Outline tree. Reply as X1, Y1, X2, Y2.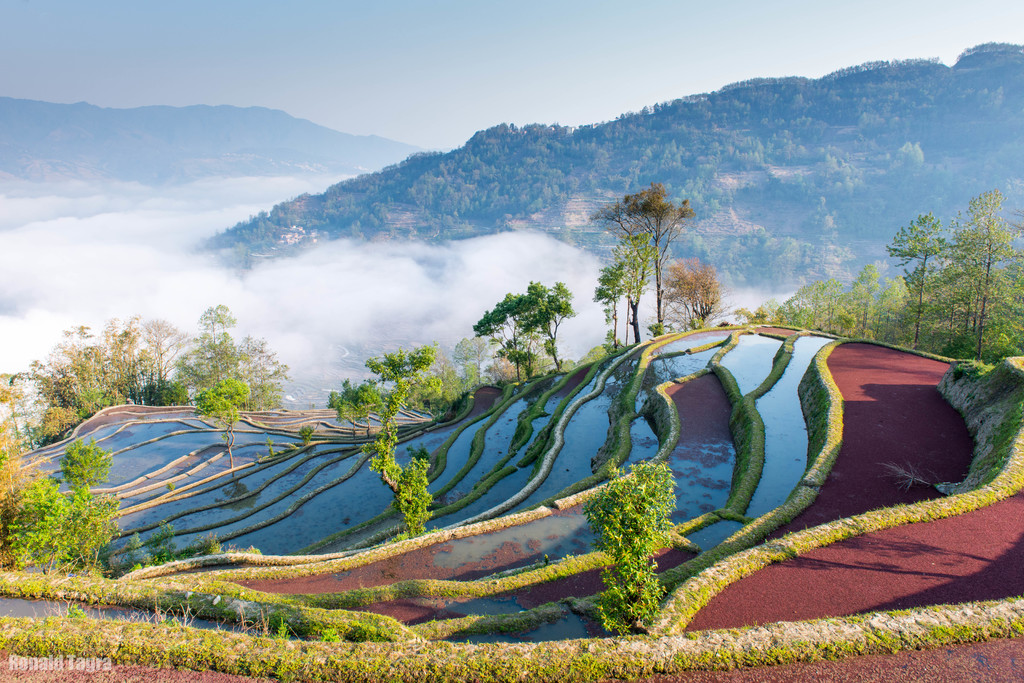
944, 189, 1023, 386.
